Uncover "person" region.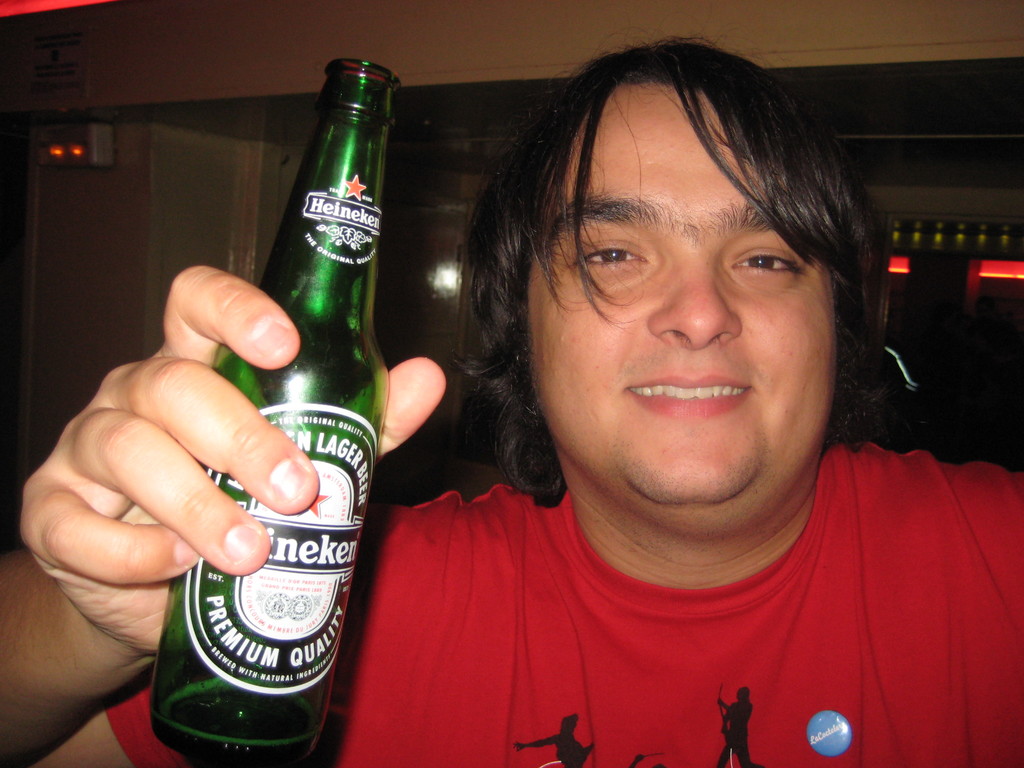
Uncovered: [714,682,756,767].
